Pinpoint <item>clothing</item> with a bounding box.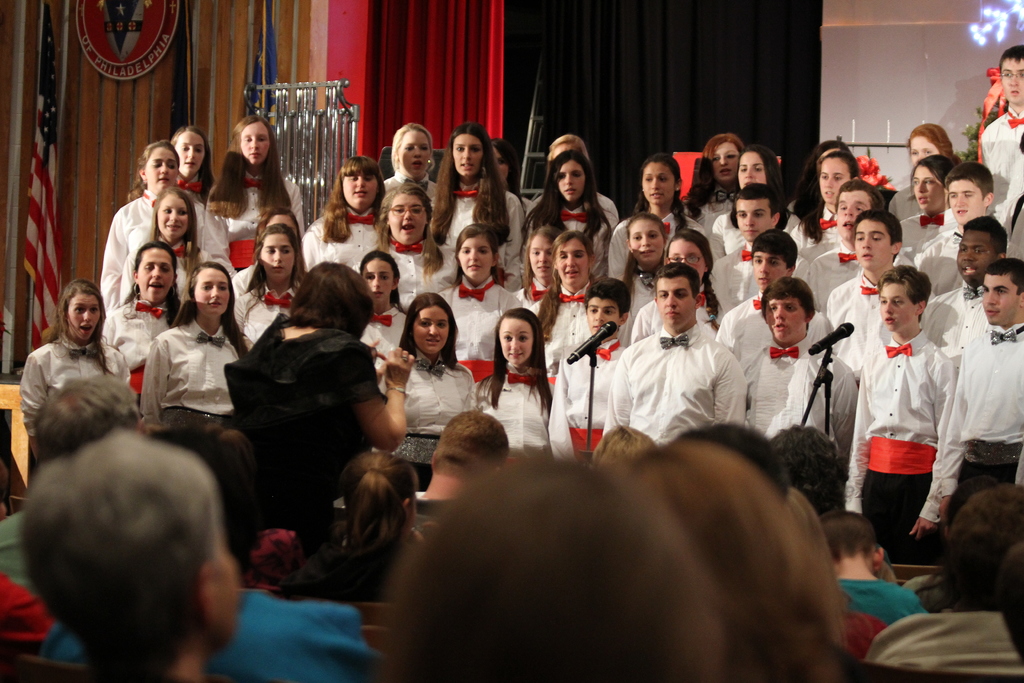
<bbox>0, 570, 74, 661</bbox>.
